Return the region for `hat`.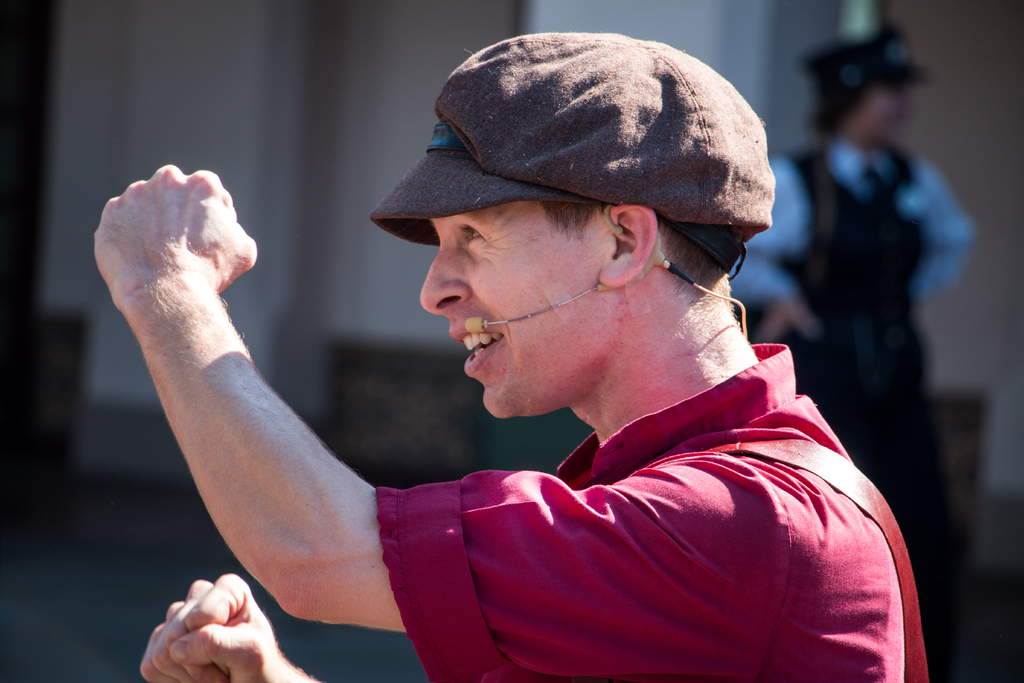
region(362, 29, 771, 274).
